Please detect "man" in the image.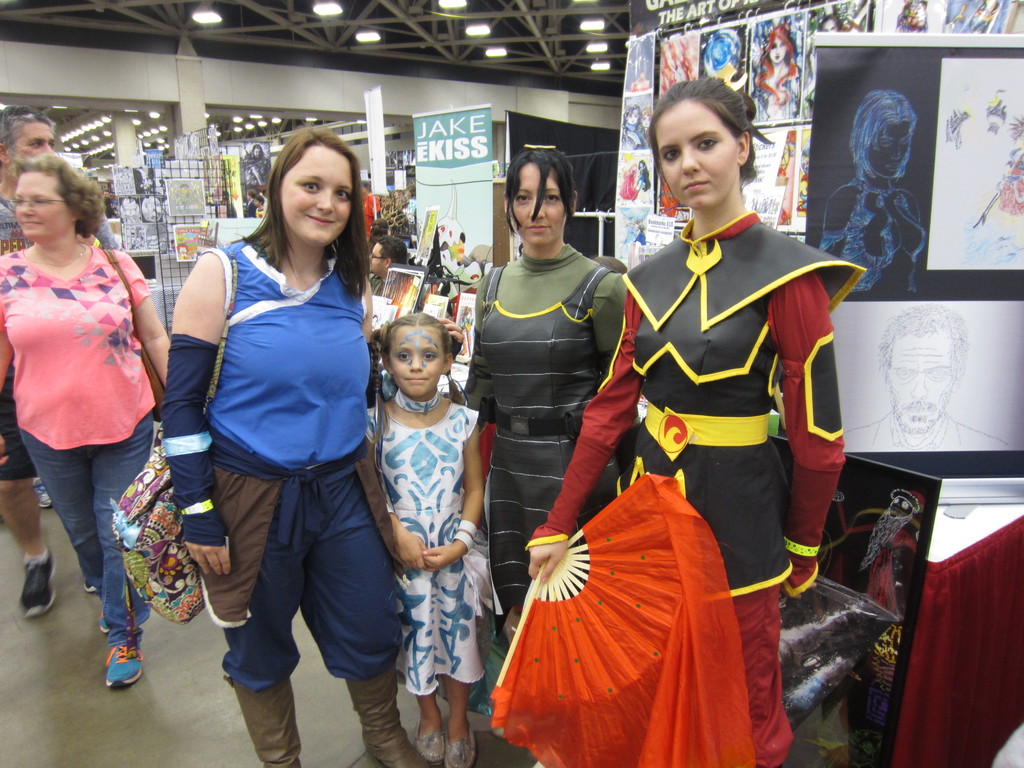
244/188/258/216.
